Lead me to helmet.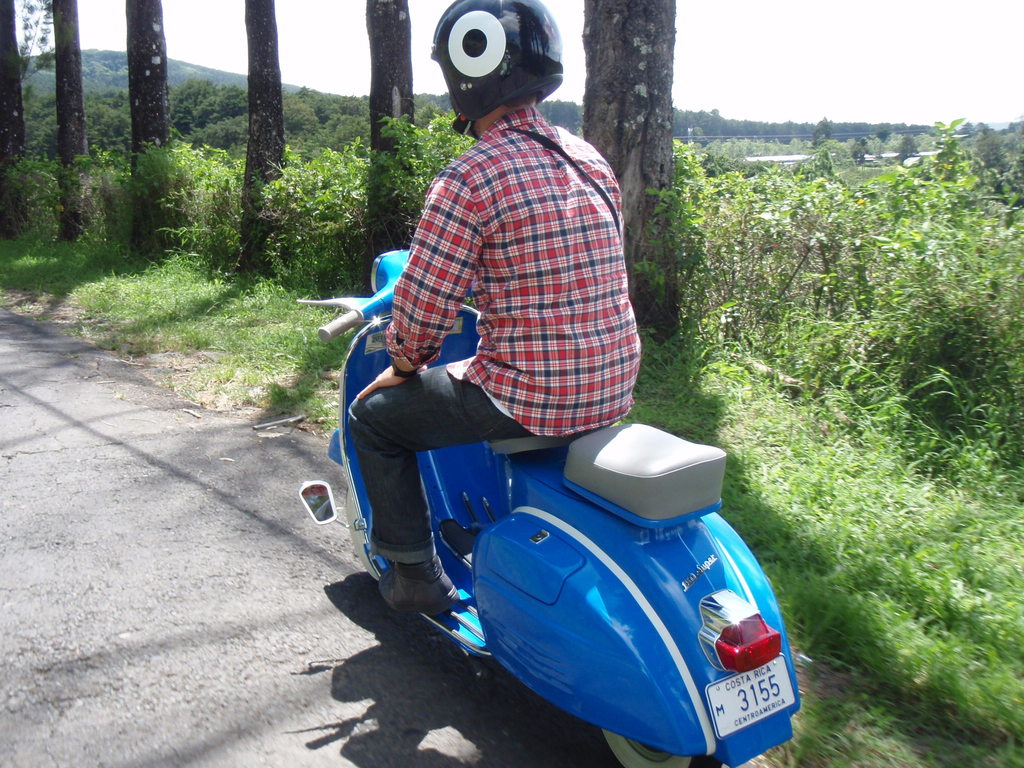
Lead to <box>419,11,569,137</box>.
